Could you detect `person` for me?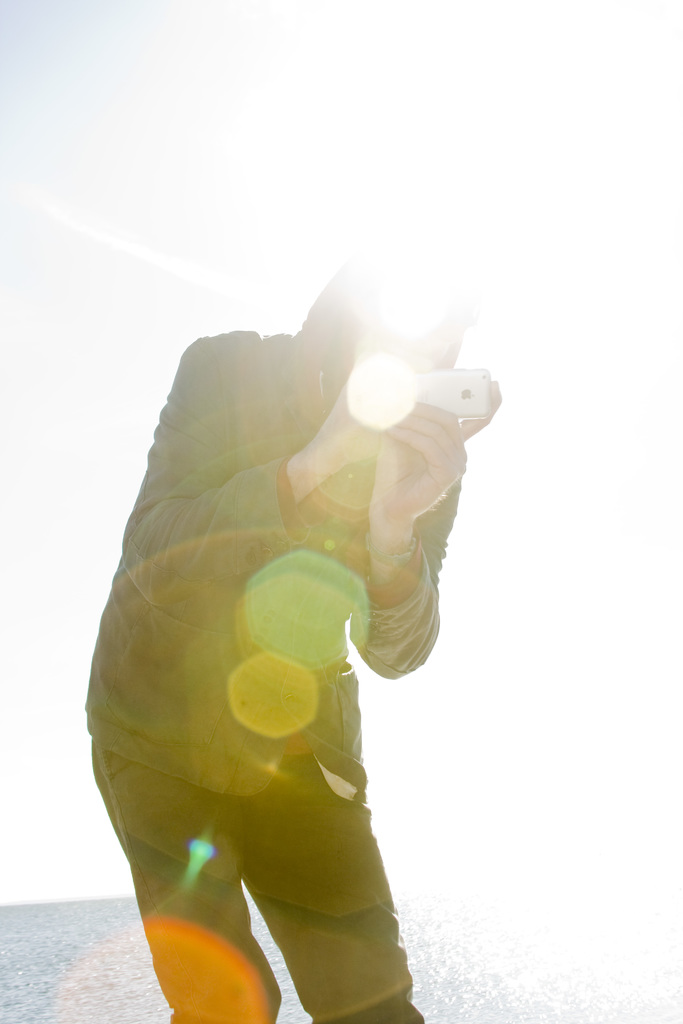
Detection result: region(54, 175, 505, 1023).
